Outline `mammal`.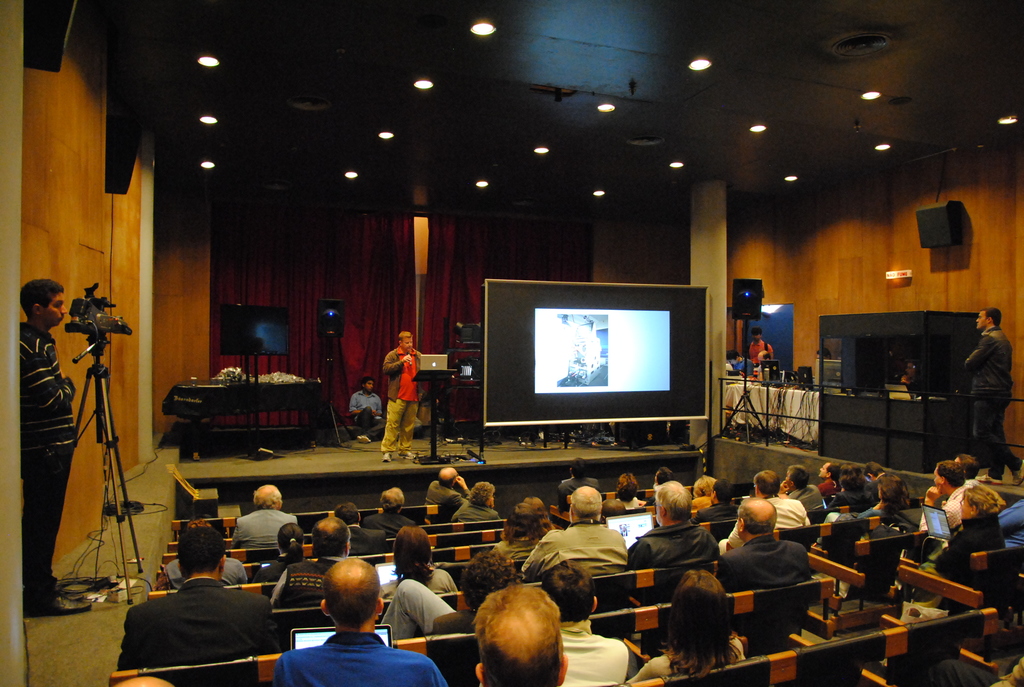
Outline: <bbox>538, 557, 637, 686</bbox>.
